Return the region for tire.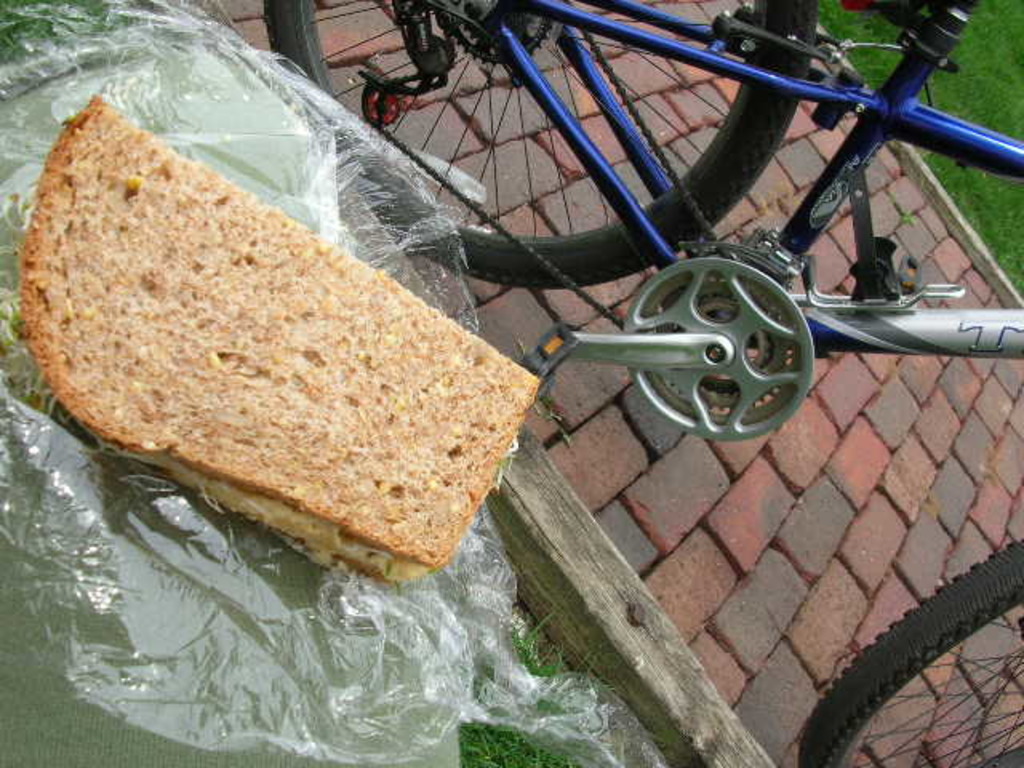
264 0 816 290.
